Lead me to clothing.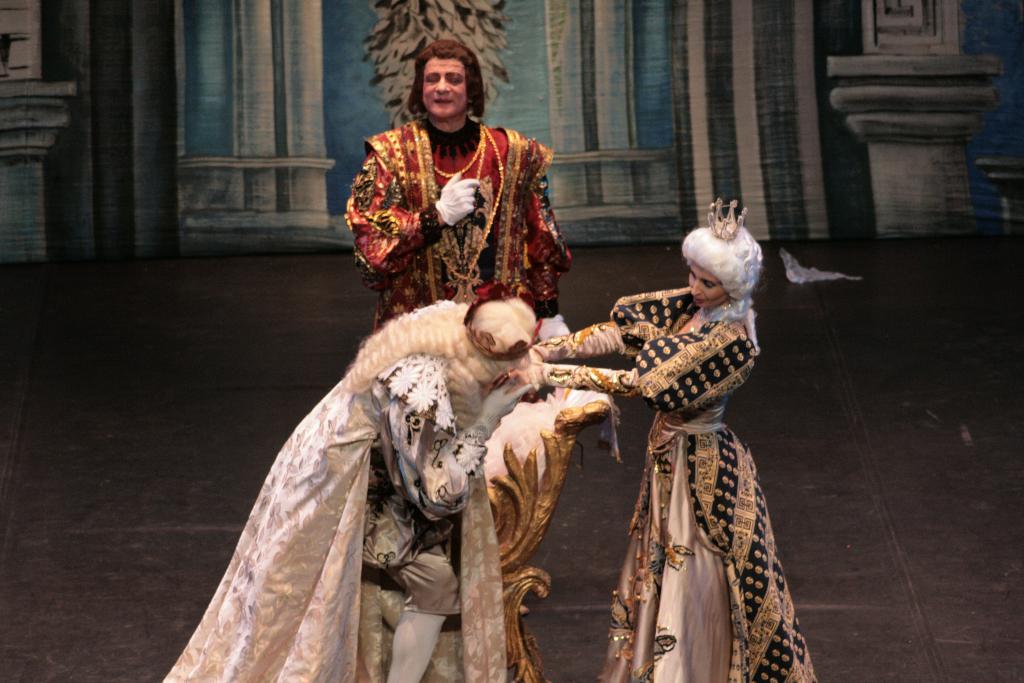
Lead to x1=159 y1=350 x2=511 y2=682.
